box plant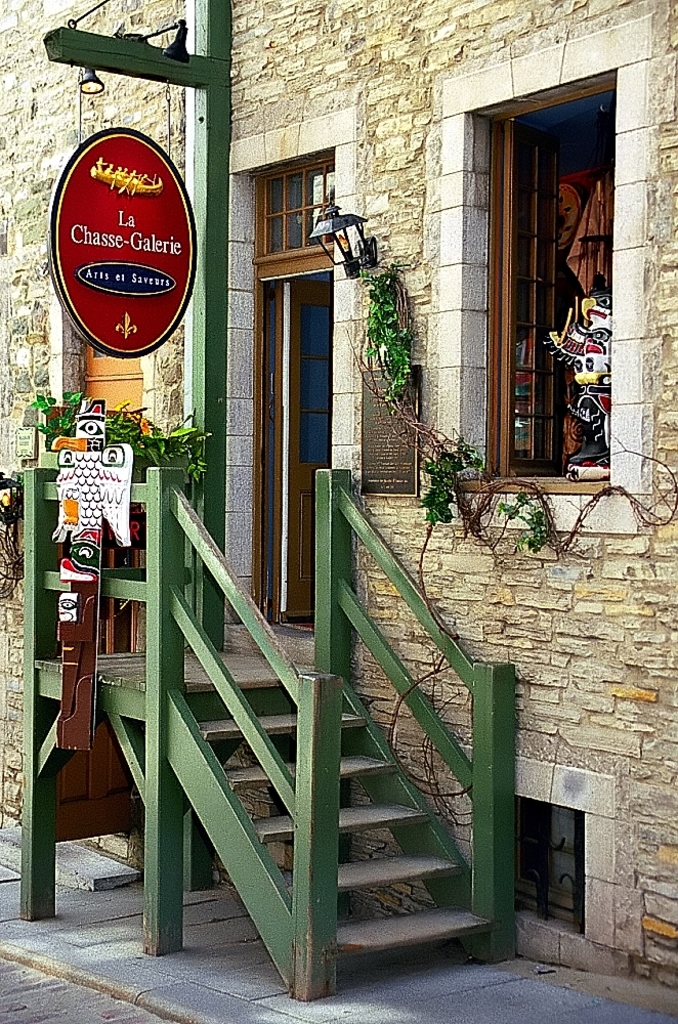
427,422,484,528
